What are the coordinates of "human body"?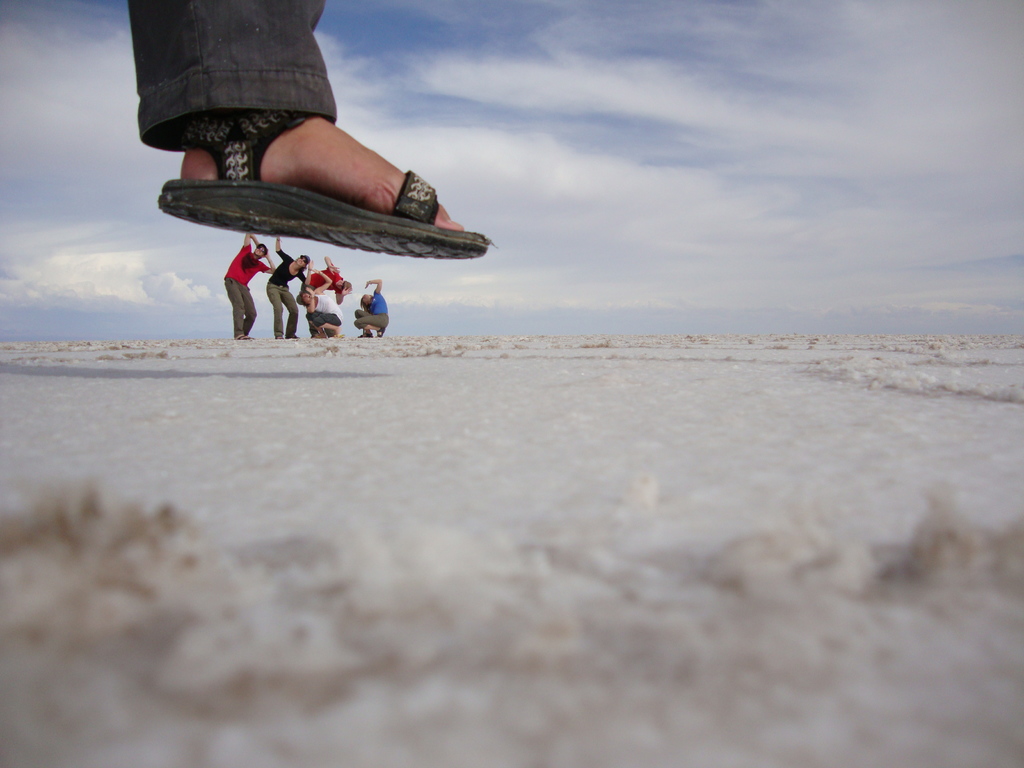
221/233/276/334.
